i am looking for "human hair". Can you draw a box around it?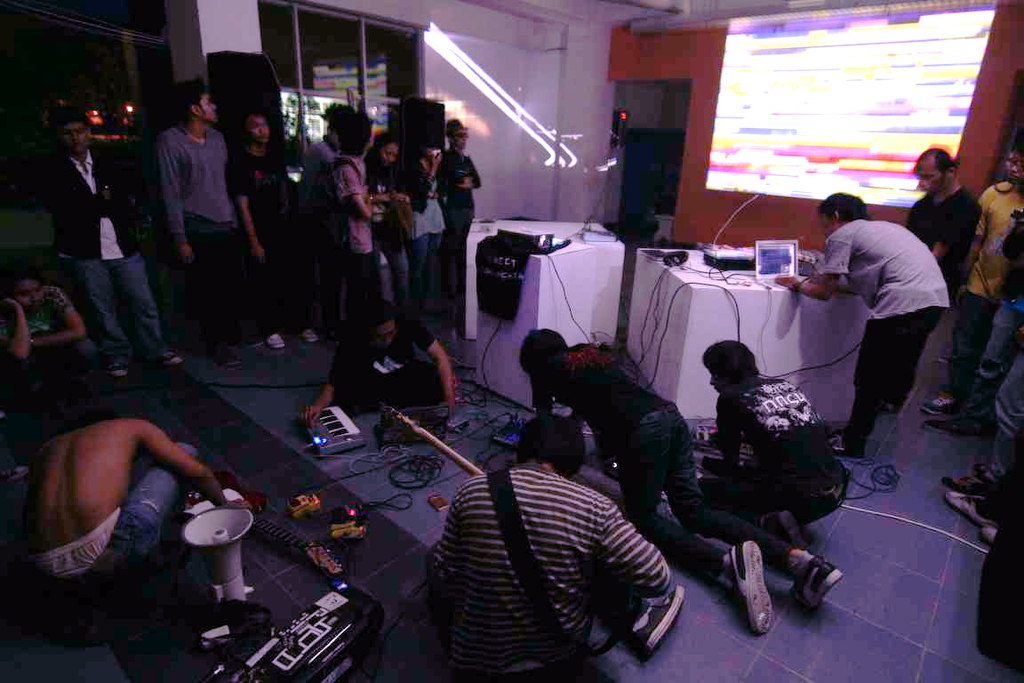
Sure, the bounding box is 363/131/412/197.
